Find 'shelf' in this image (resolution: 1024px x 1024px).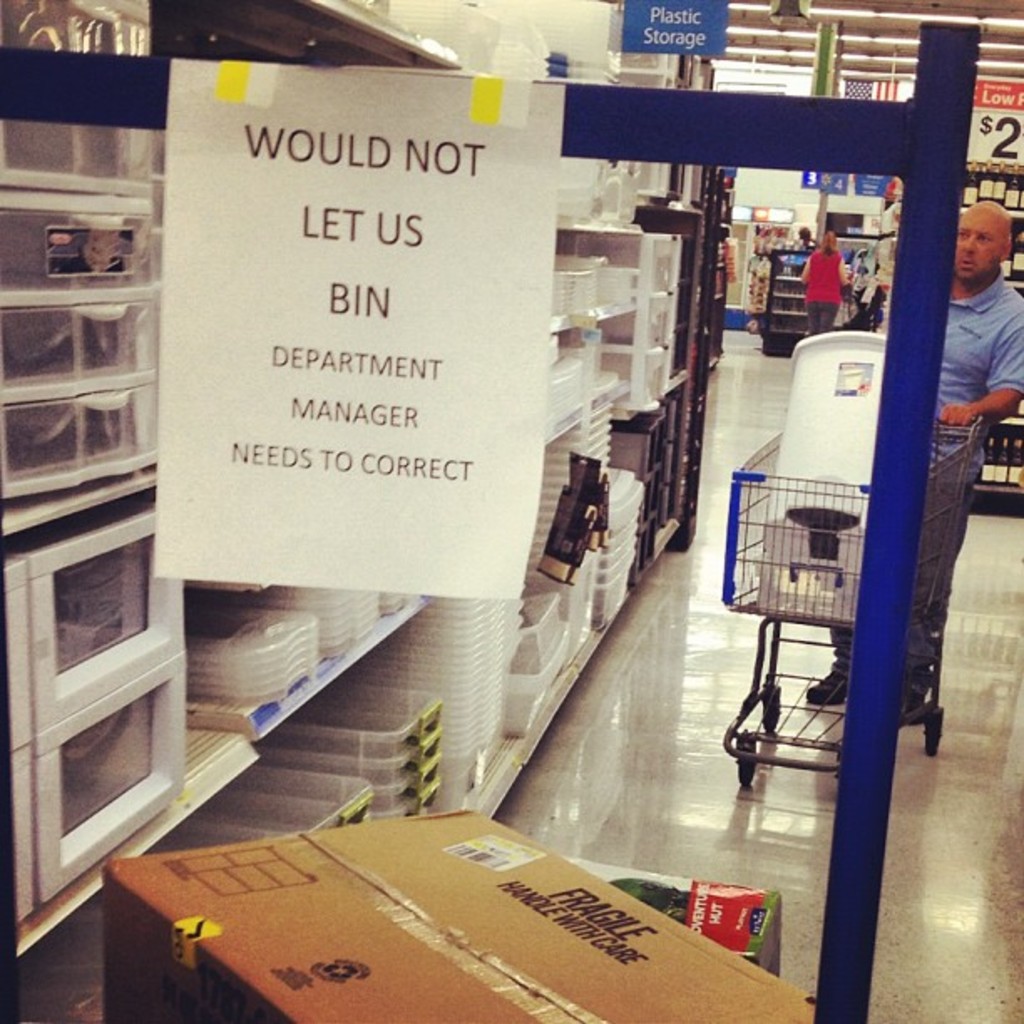
{"left": 857, "top": 238, "right": 900, "bottom": 326}.
